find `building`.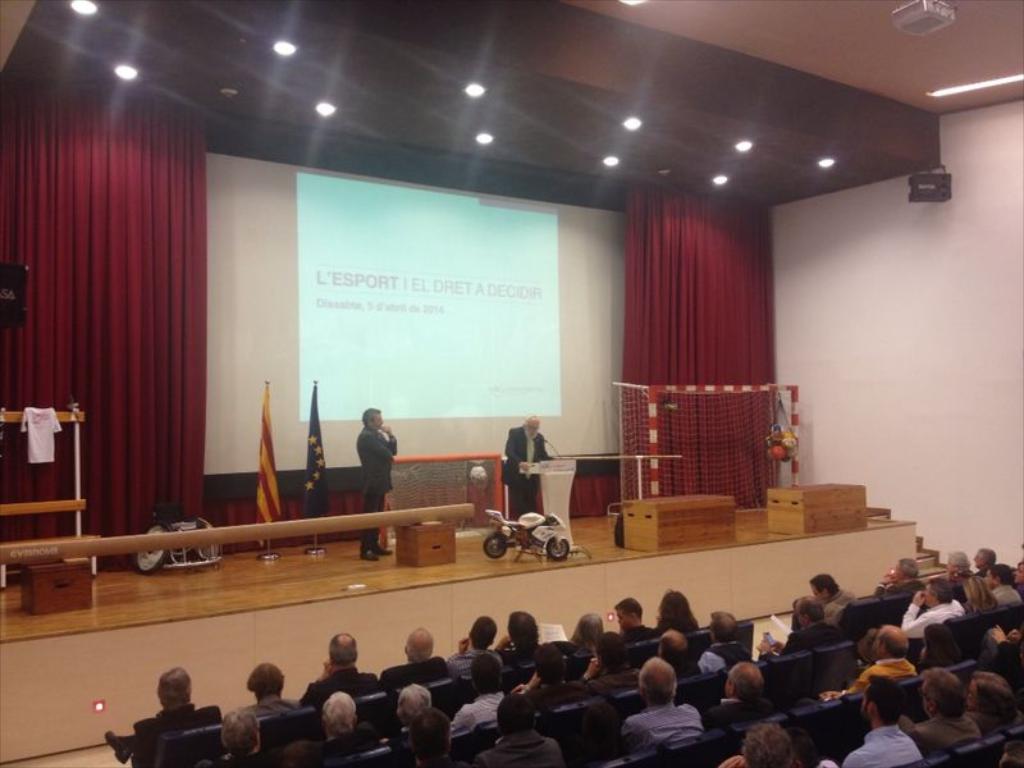
box(0, 0, 1023, 767).
